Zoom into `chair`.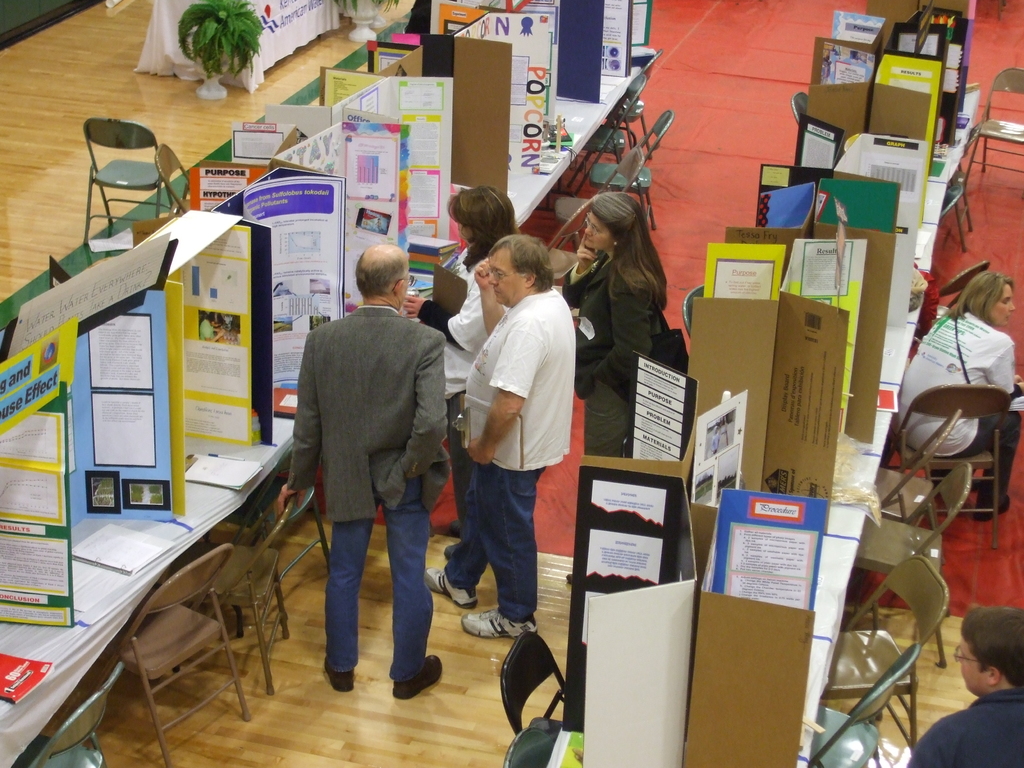
Zoom target: x1=804, y1=643, x2=925, y2=767.
